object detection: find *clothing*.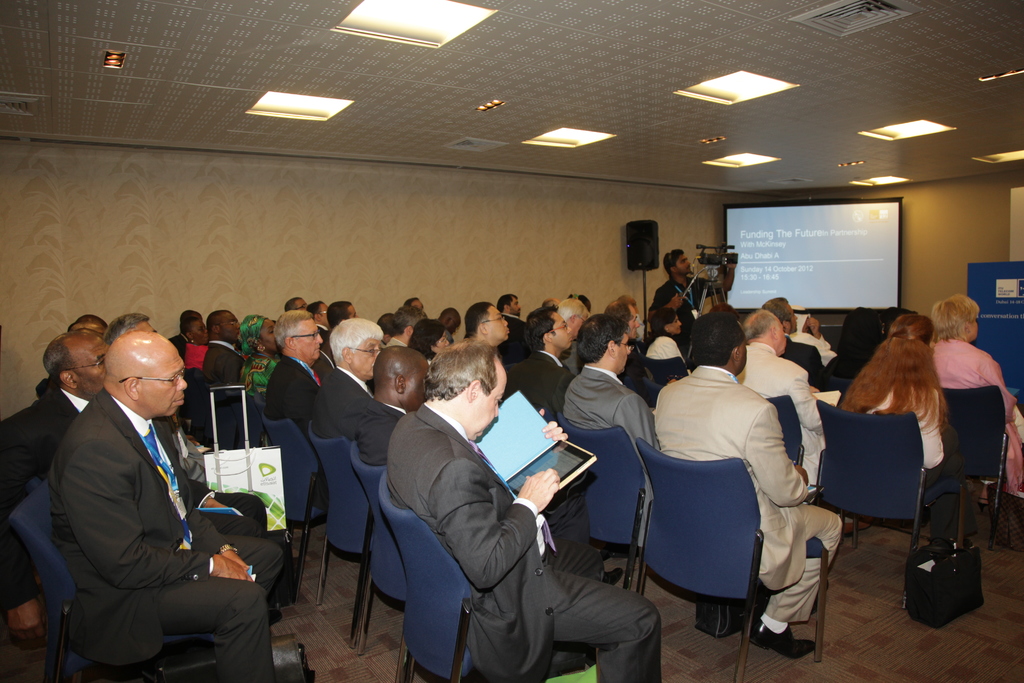
Rect(742, 340, 833, 488).
